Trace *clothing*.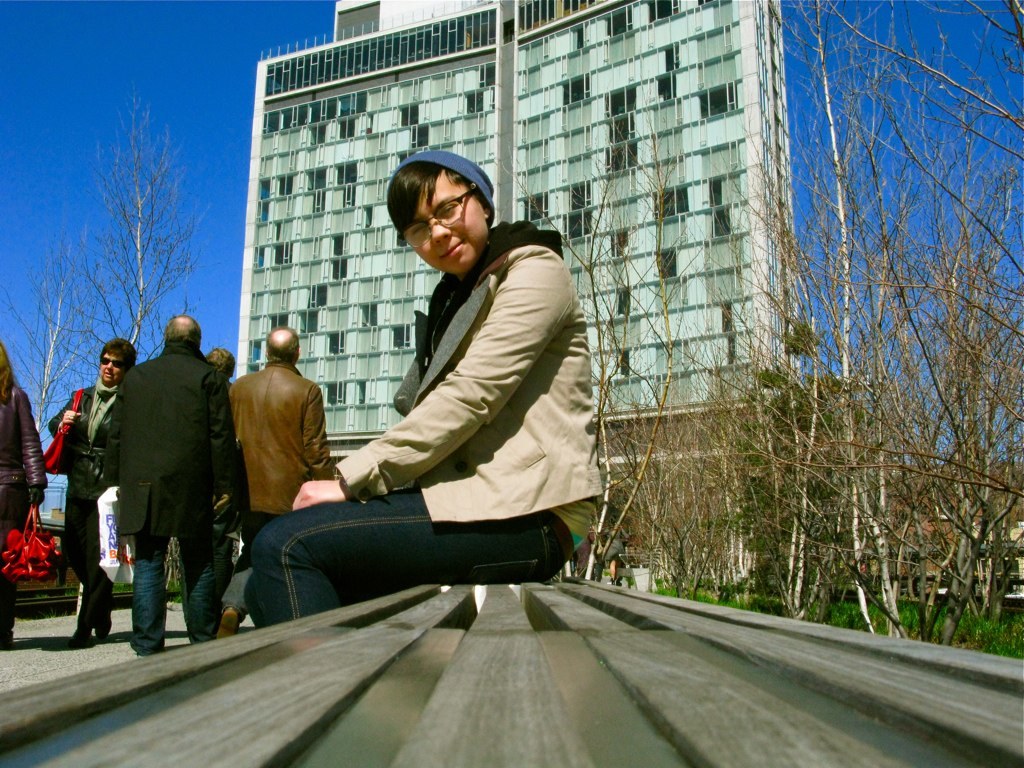
Traced to bbox=[0, 383, 50, 629].
